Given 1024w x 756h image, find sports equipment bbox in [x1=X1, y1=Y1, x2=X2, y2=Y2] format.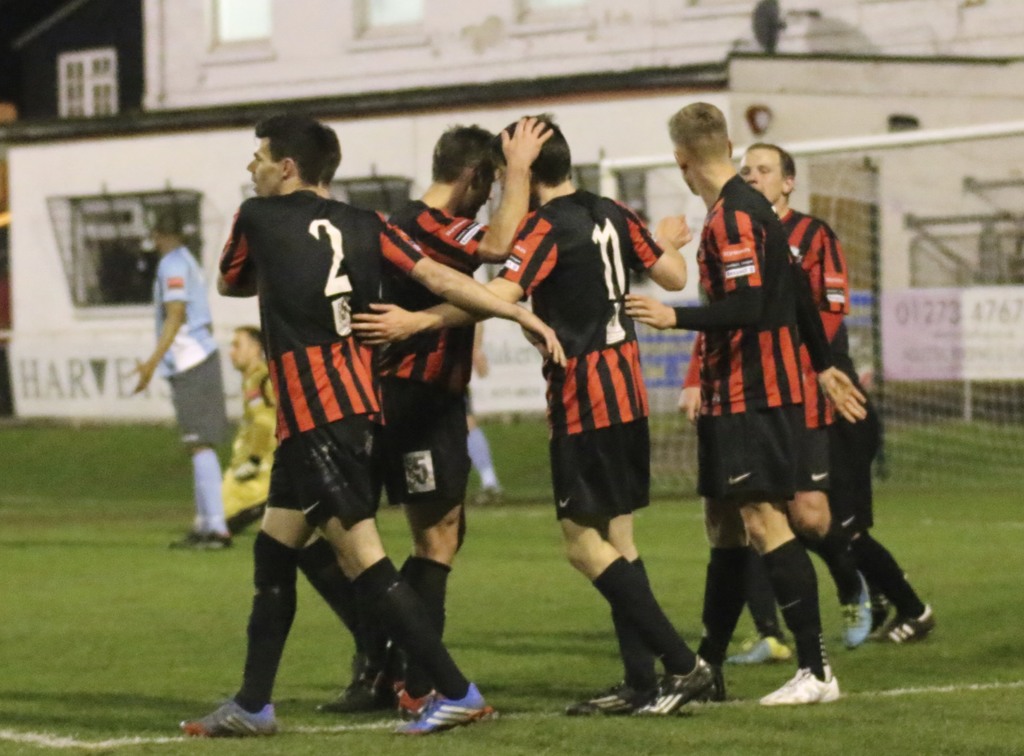
[x1=754, y1=660, x2=843, y2=700].
